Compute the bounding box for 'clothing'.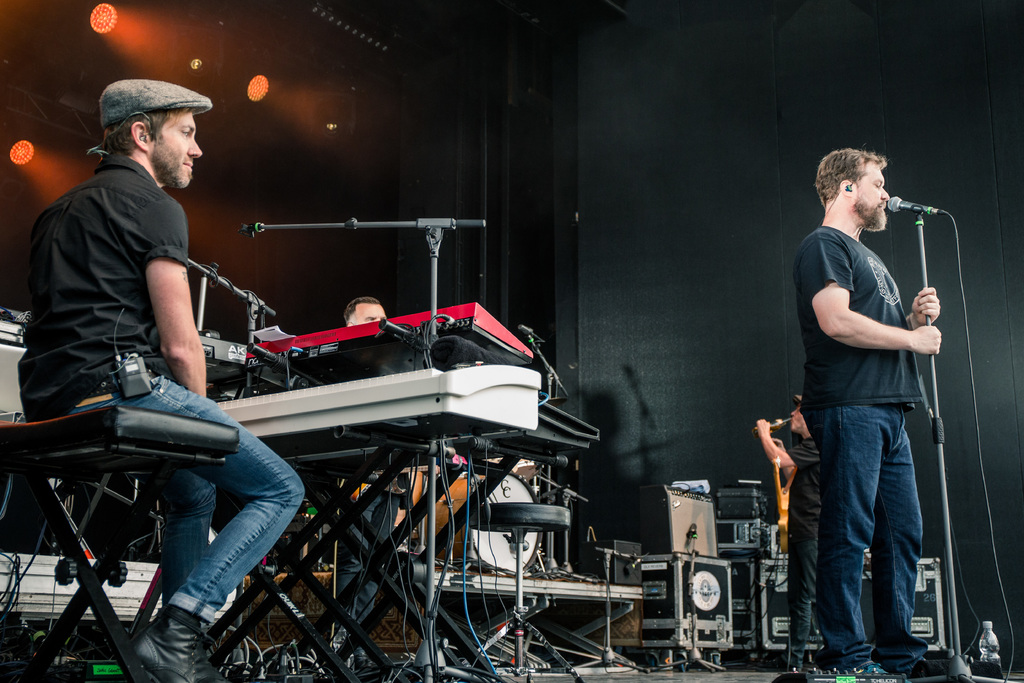
[x1=798, y1=217, x2=919, y2=659].
